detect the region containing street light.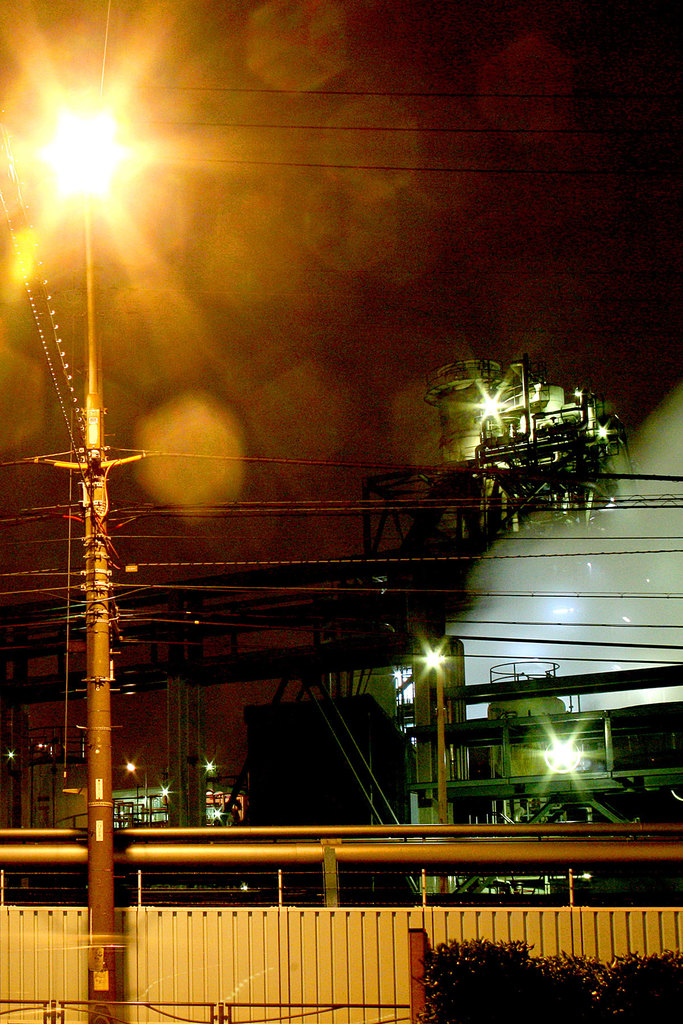
BBox(36, 84, 129, 1023).
